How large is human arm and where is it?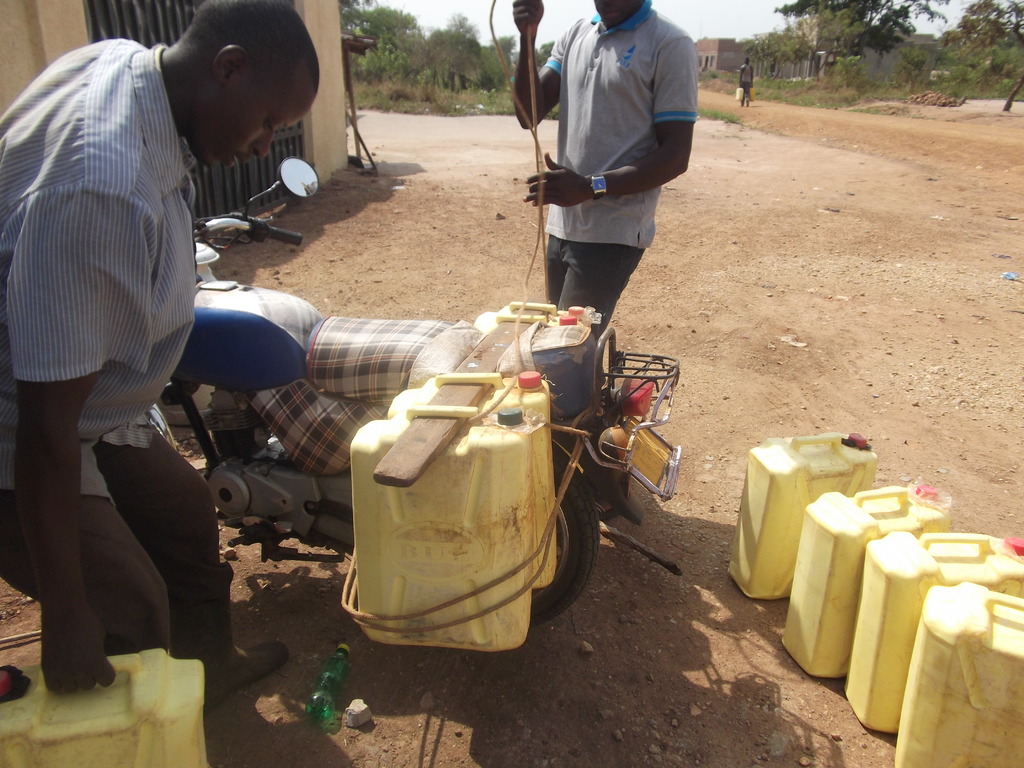
Bounding box: left=511, top=0, right=580, bottom=132.
